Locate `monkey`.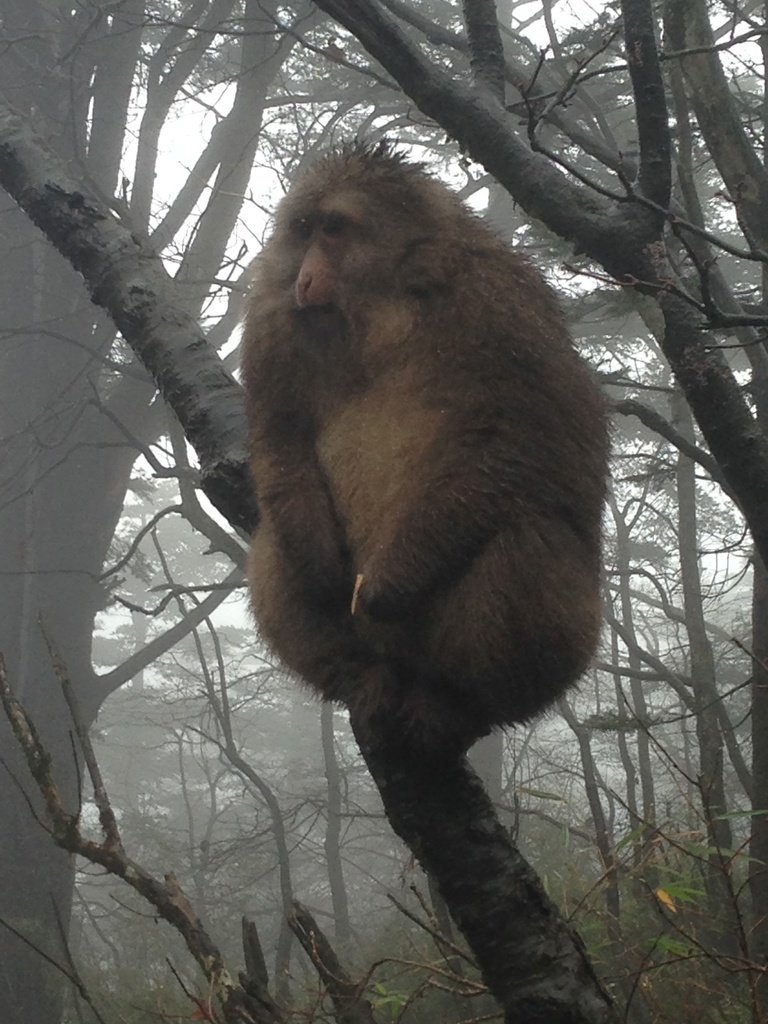
Bounding box: (260,136,609,792).
